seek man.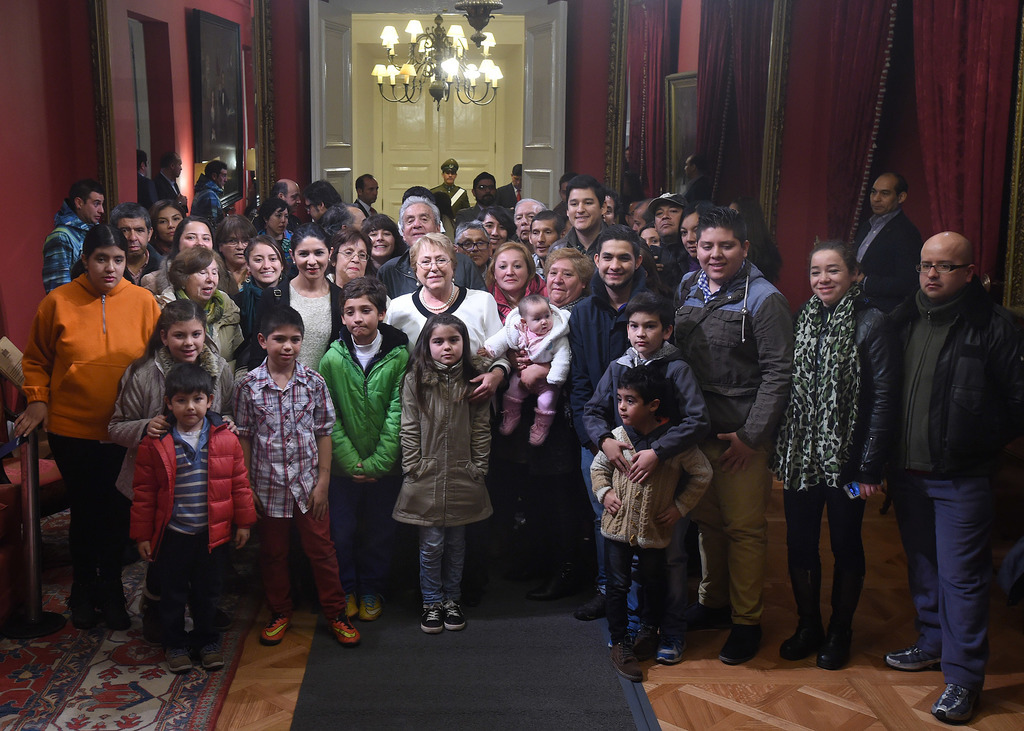
(left=844, top=168, right=927, bottom=310).
